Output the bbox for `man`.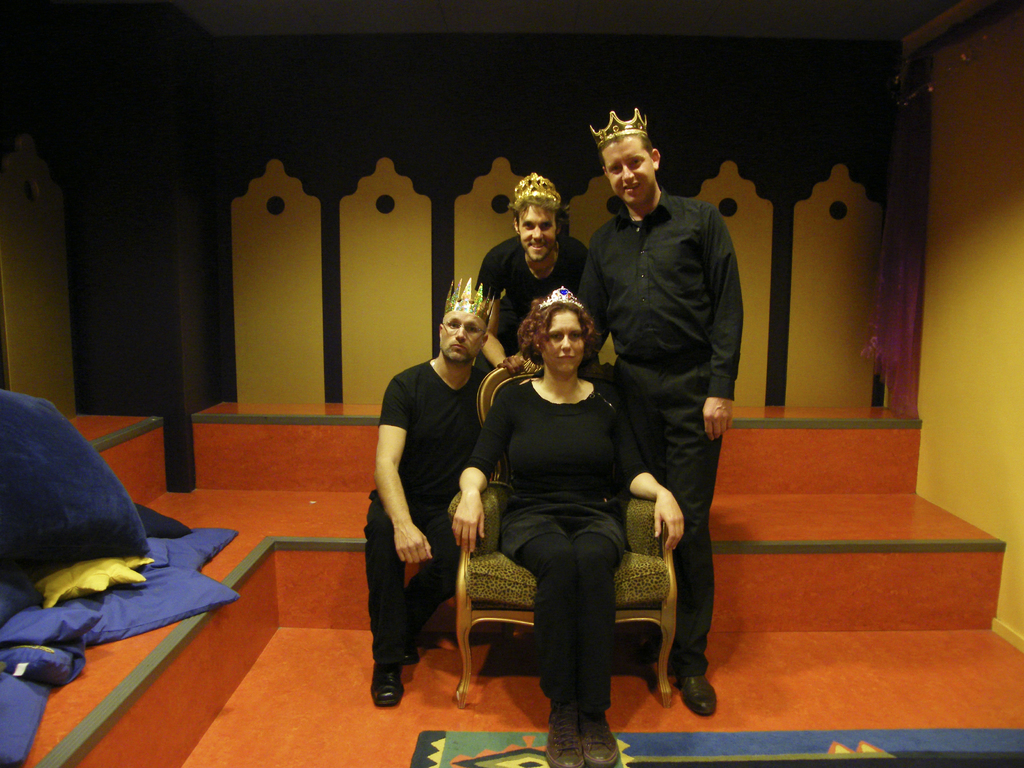
[584, 99, 749, 722].
